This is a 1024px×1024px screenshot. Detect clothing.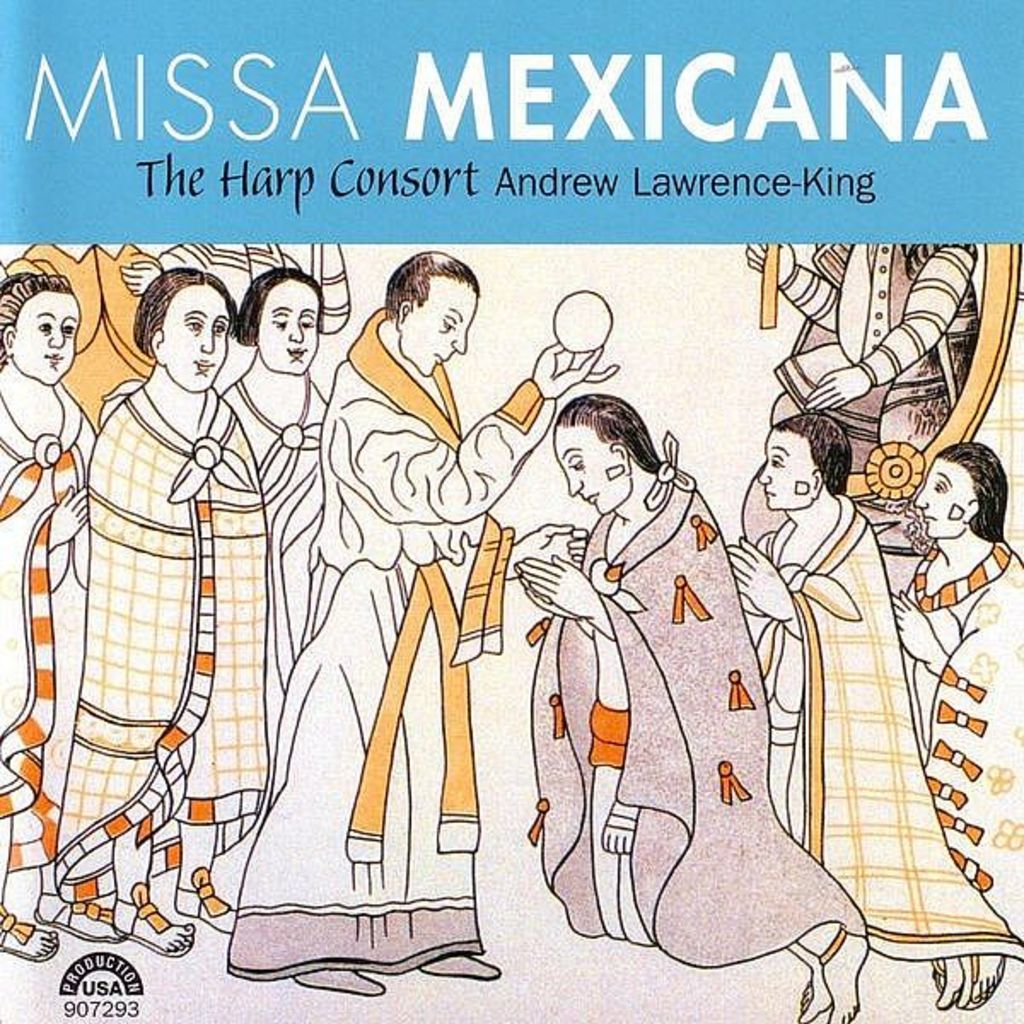
pyautogui.locateOnScreen(89, 381, 275, 905).
